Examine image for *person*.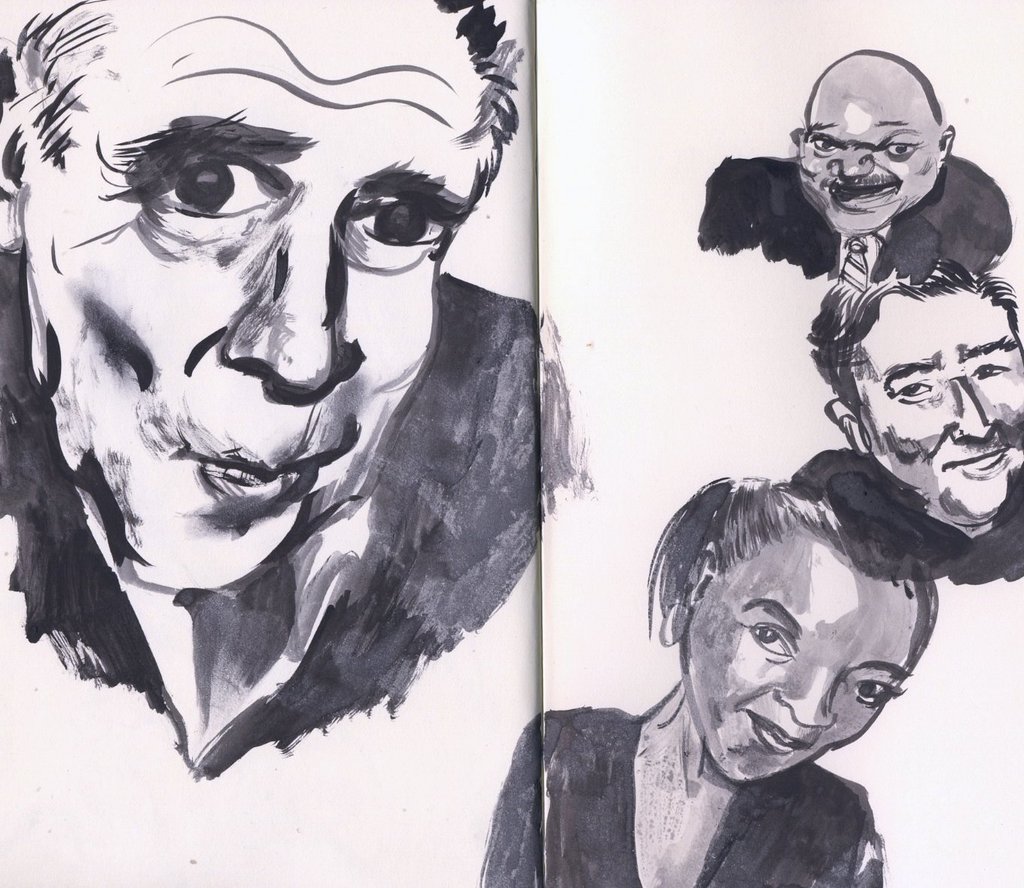
Examination result: bbox=(690, 50, 1005, 284).
